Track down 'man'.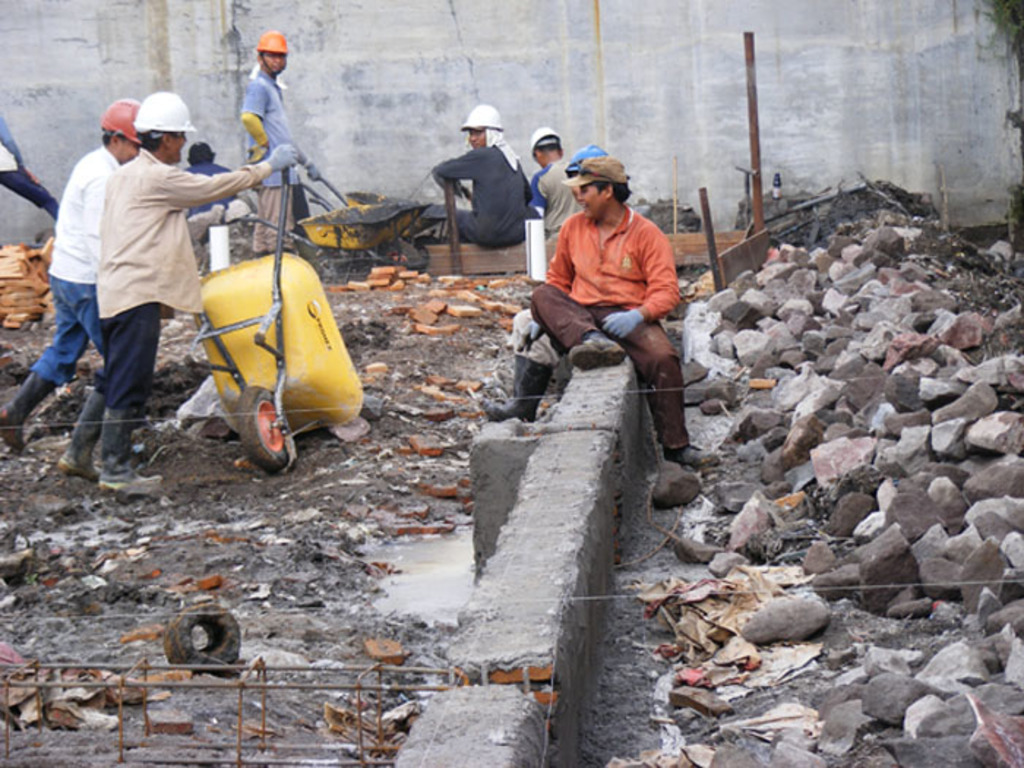
Tracked to <bbox>480, 140, 607, 417</bbox>.
